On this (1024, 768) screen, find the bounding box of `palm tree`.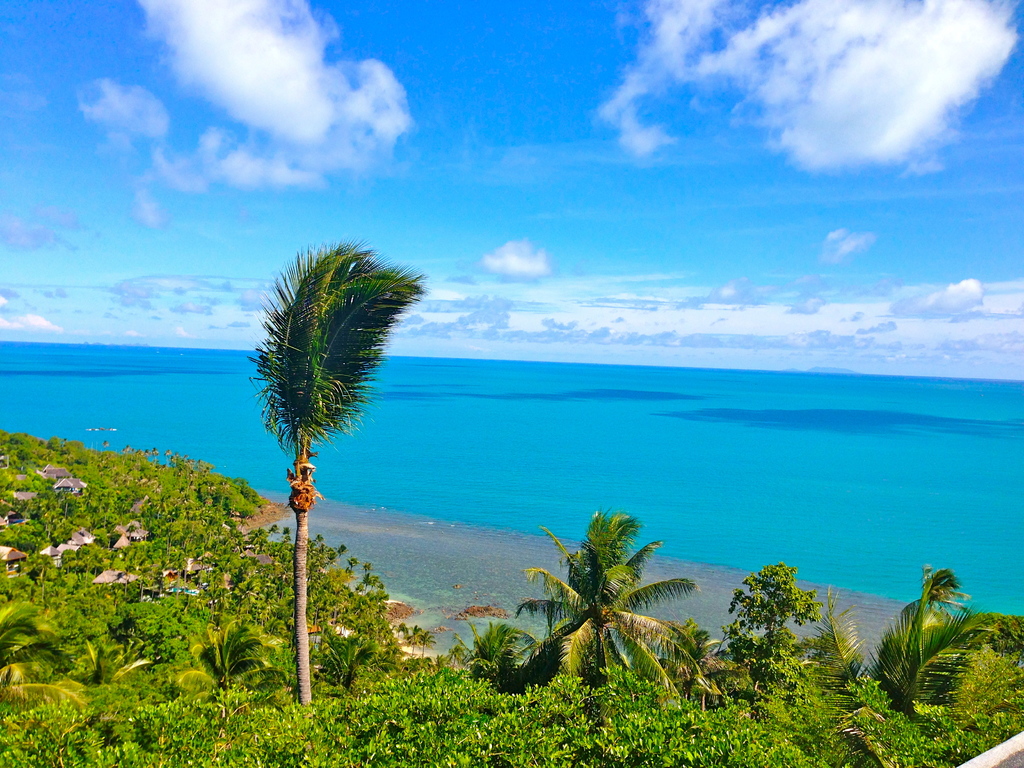
Bounding box: box(76, 637, 149, 717).
